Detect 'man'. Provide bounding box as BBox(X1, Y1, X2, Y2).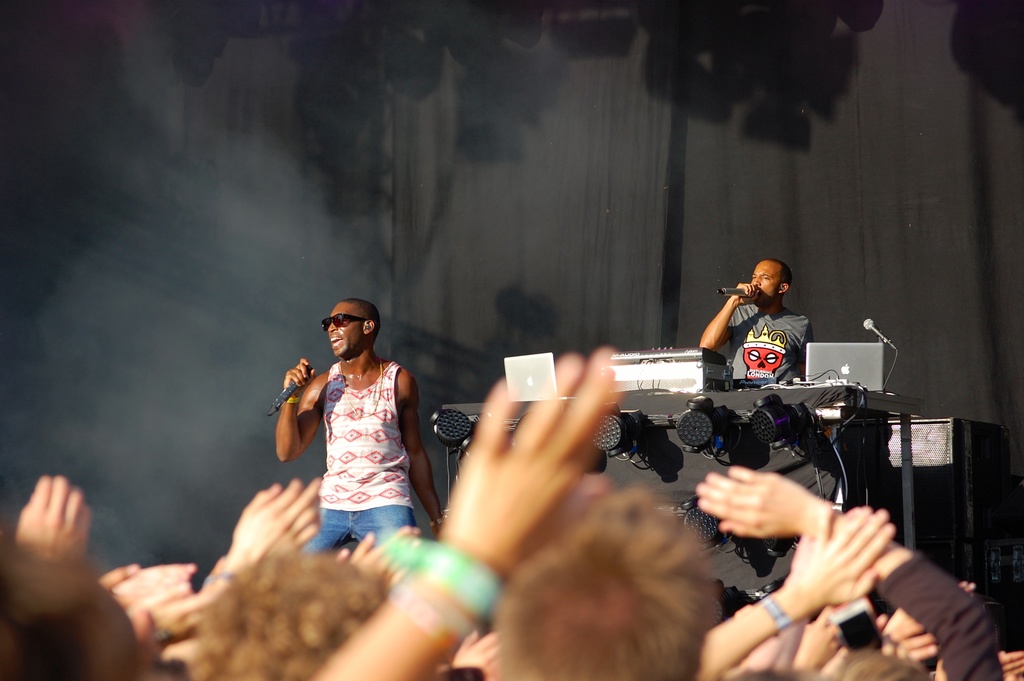
BBox(698, 256, 822, 384).
